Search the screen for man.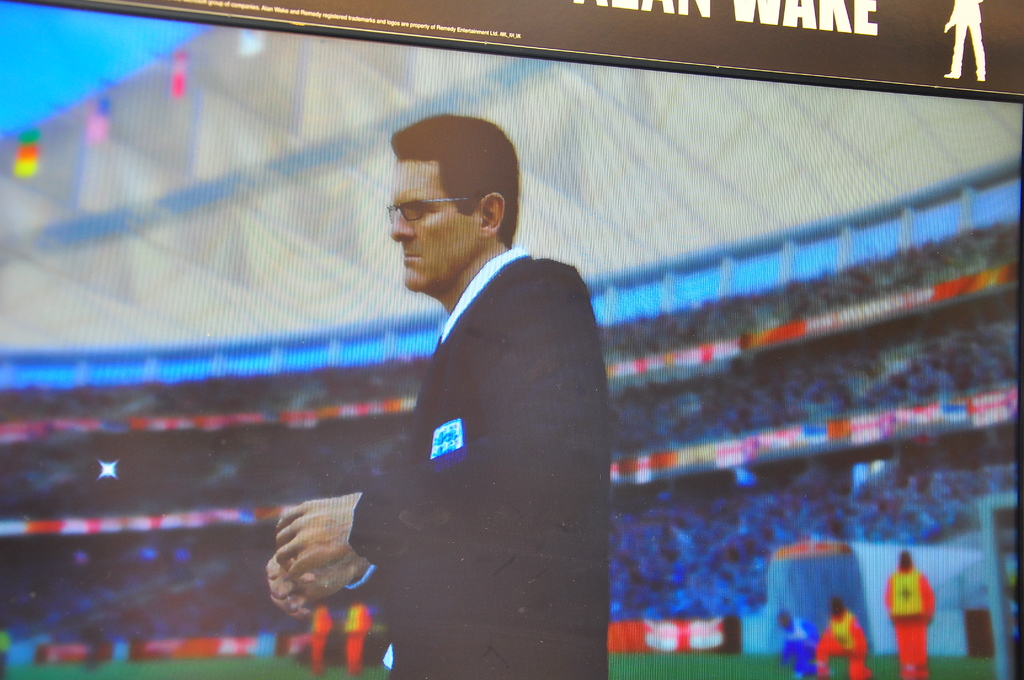
Found at 257 89 596 676.
